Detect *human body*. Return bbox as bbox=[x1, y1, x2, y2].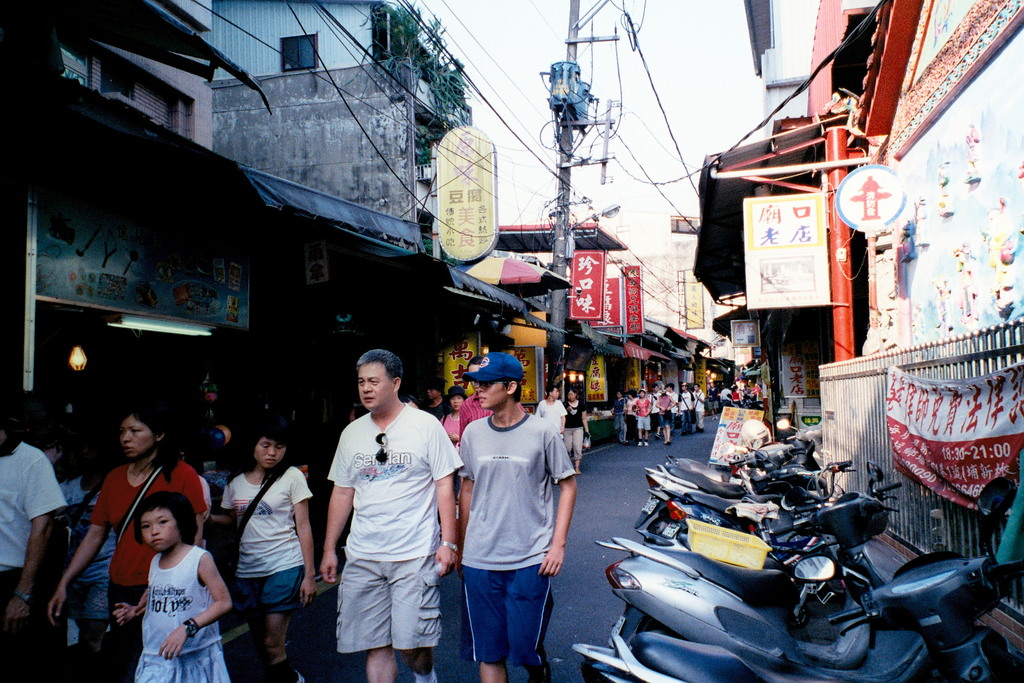
bbox=[678, 380, 697, 444].
